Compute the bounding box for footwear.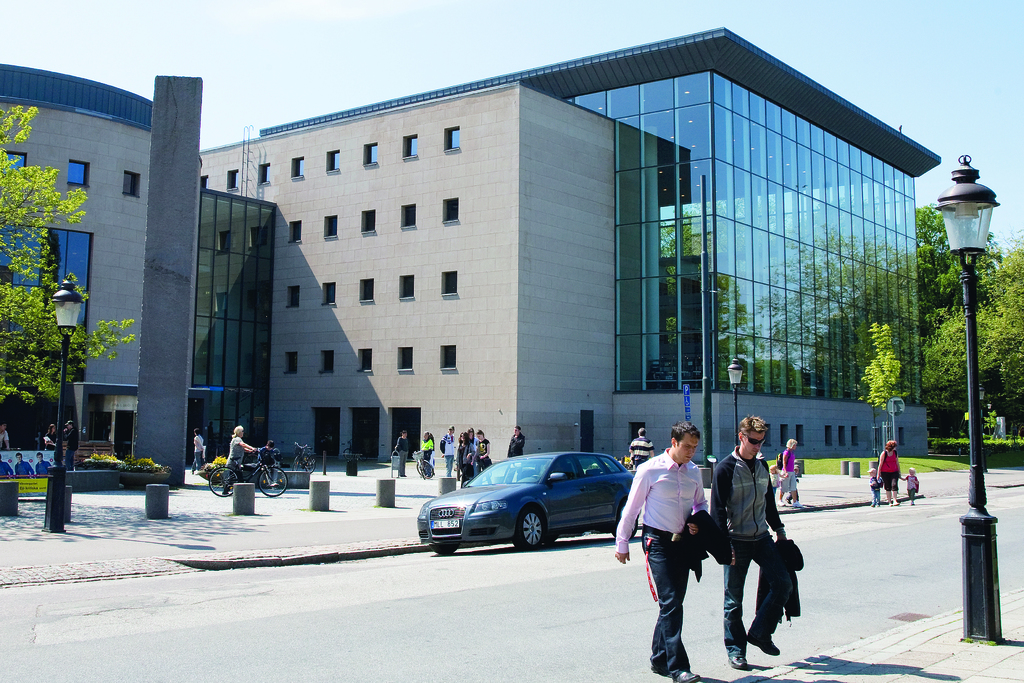
crop(728, 650, 748, 670).
